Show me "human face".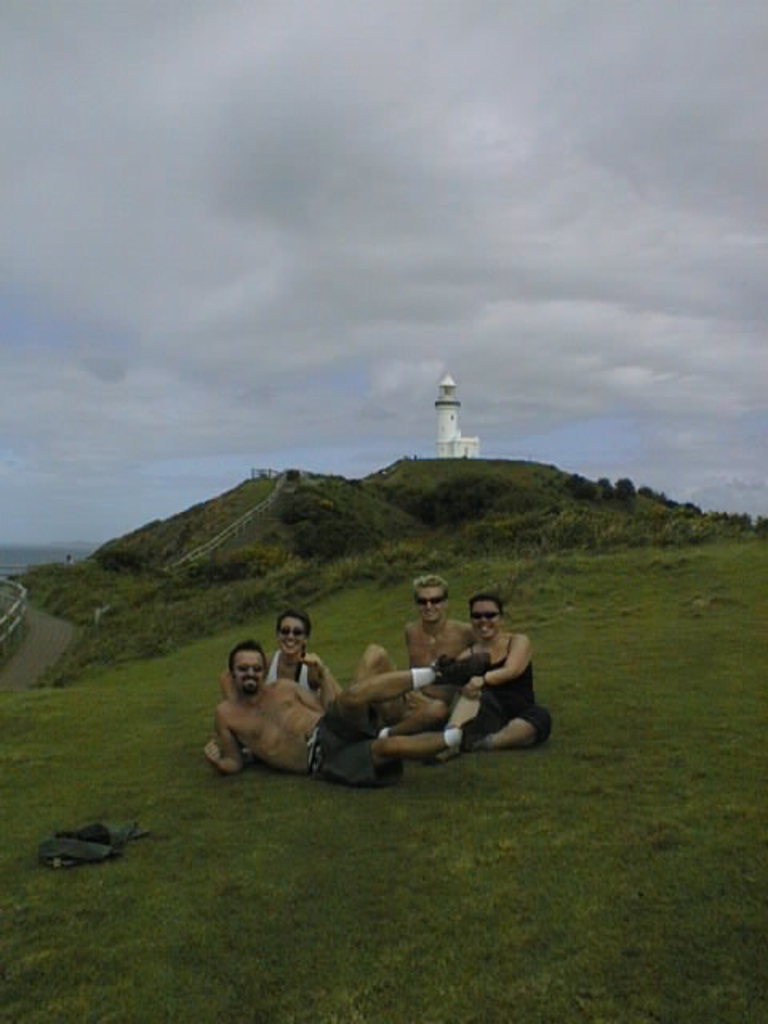
"human face" is here: (414, 584, 440, 624).
